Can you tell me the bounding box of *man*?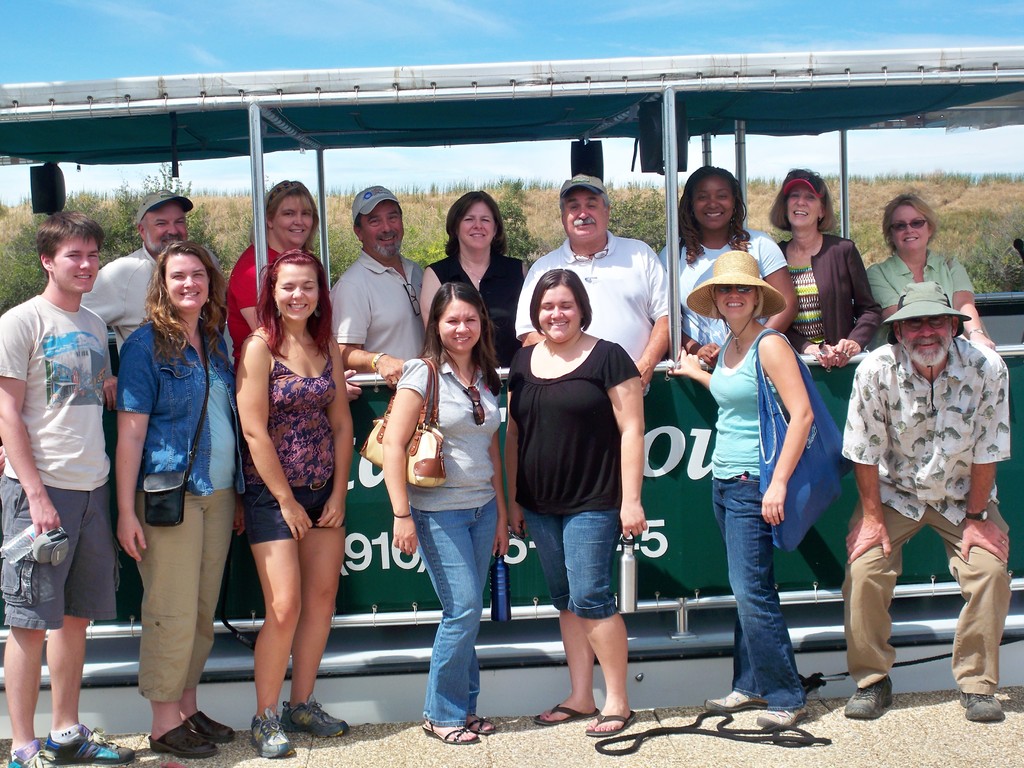
<bbox>0, 212, 132, 766</bbox>.
